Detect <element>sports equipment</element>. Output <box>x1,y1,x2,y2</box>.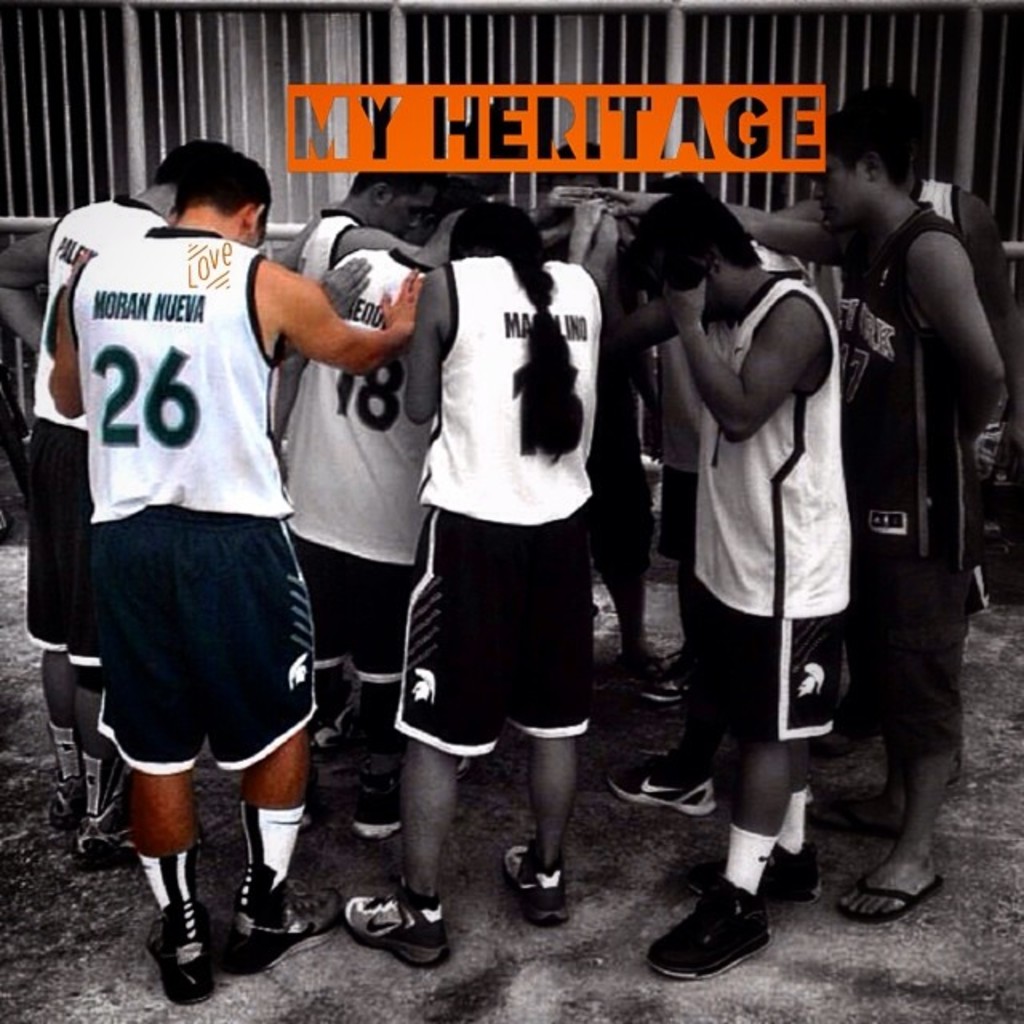
<box>605,771,714,824</box>.
